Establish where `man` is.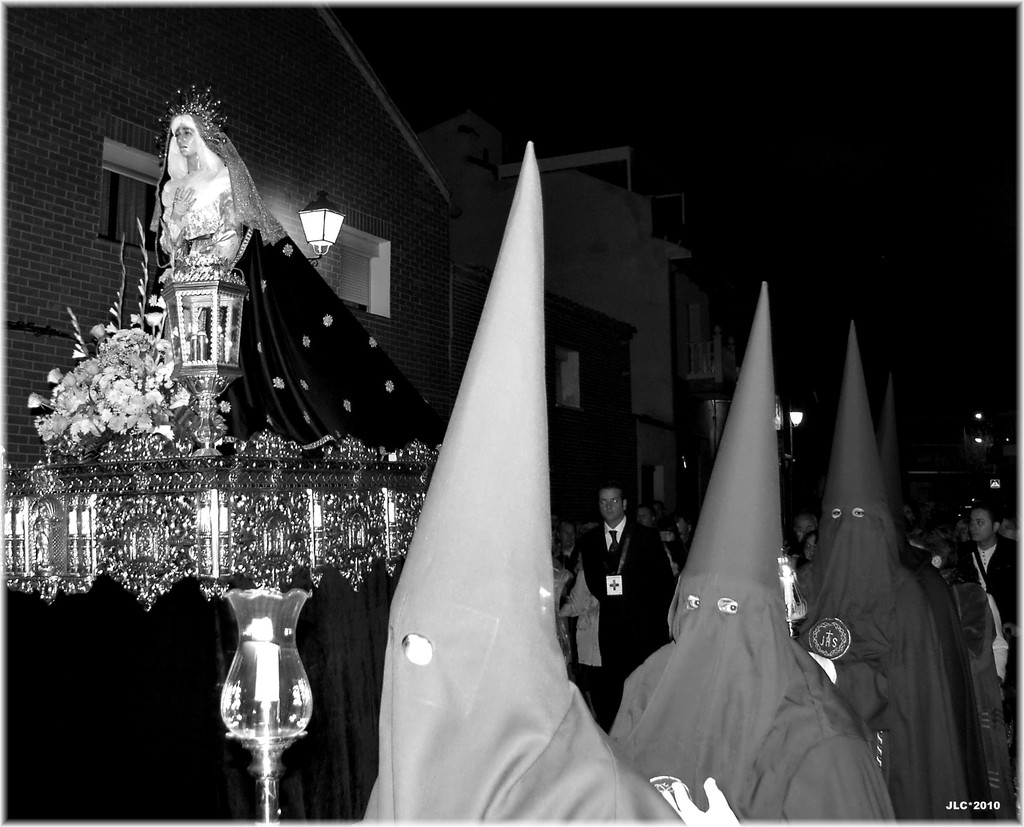
Established at [580, 485, 673, 709].
